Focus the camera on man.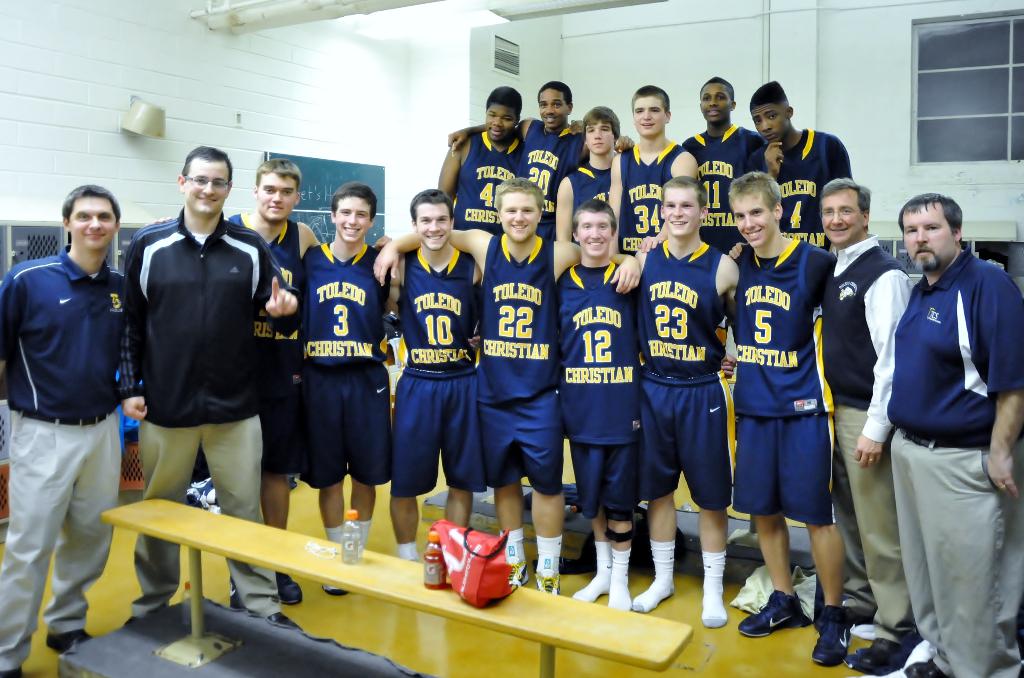
Focus region: [x1=640, y1=168, x2=844, y2=669].
